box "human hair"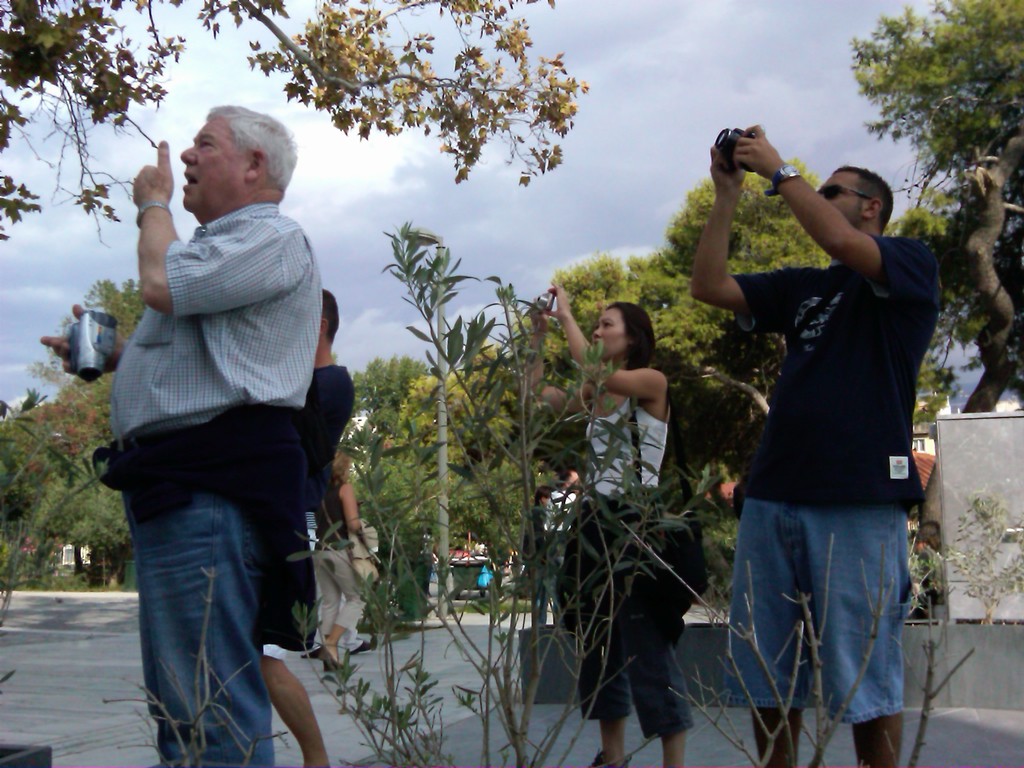
(x1=324, y1=283, x2=340, y2=348)
